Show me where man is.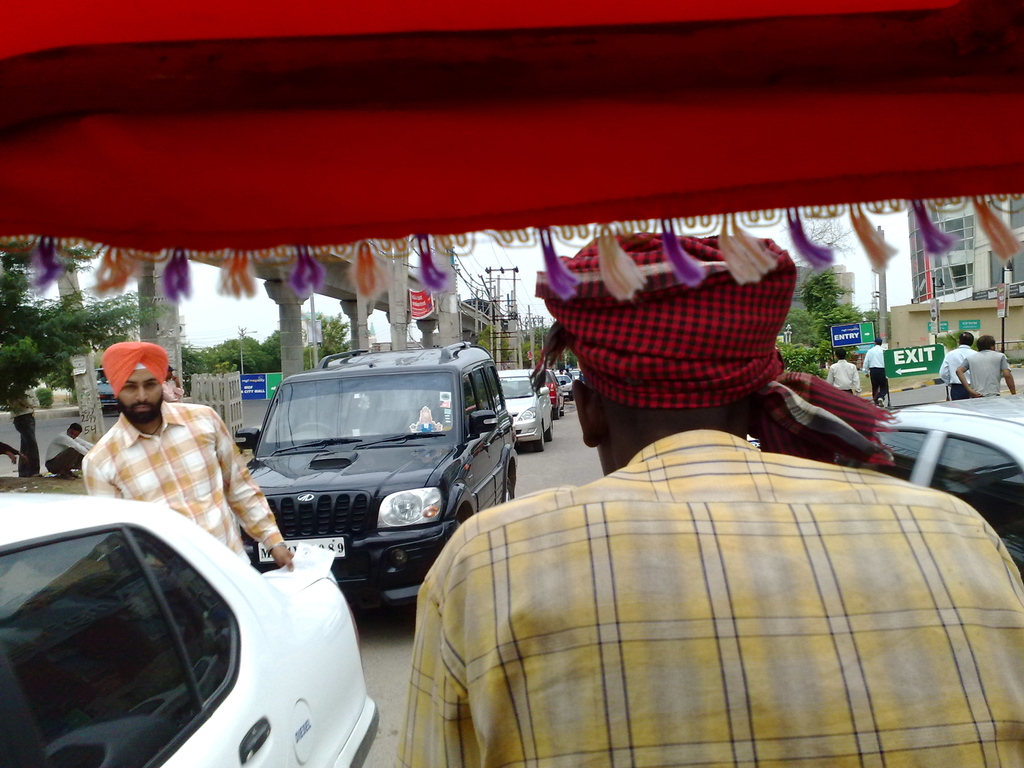
man is at rect(954, 338, 1015, 397).
